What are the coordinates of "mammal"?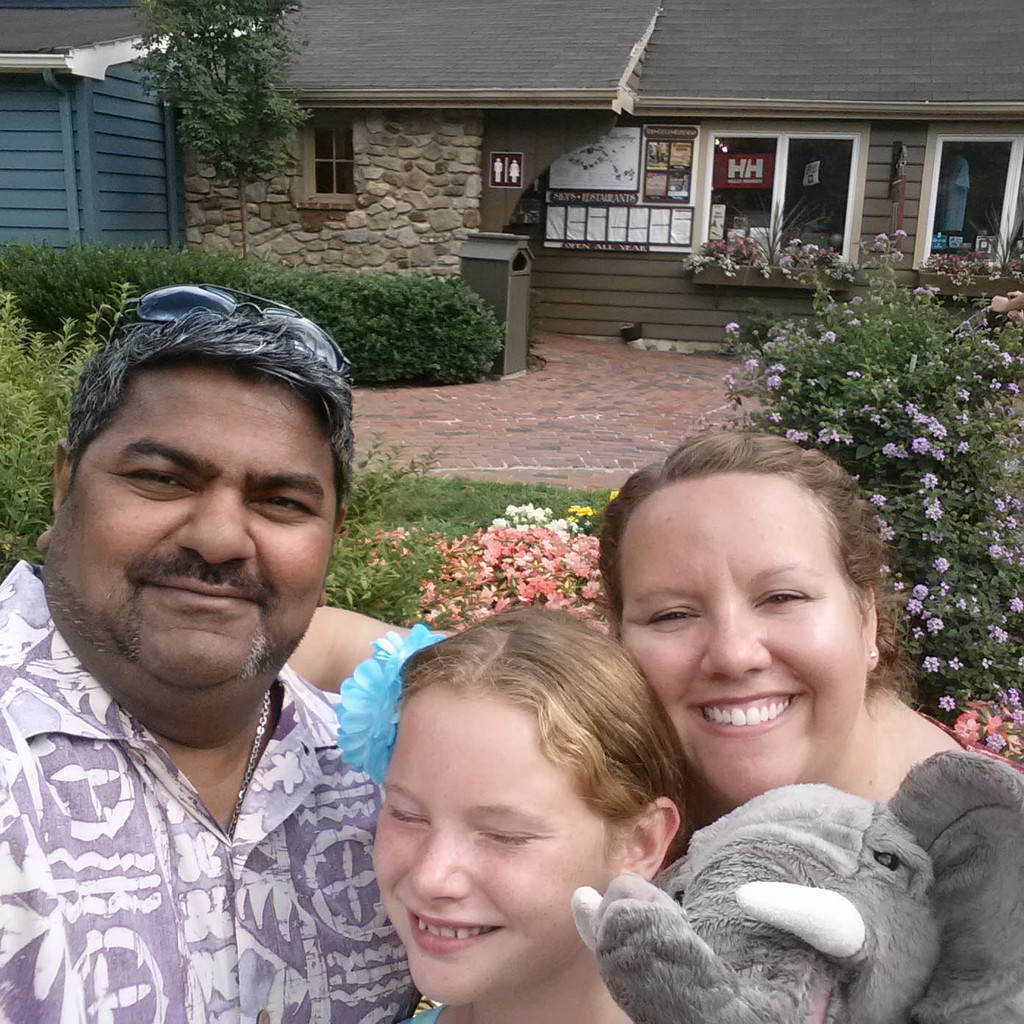
box(285, 431, 1023, 808).
